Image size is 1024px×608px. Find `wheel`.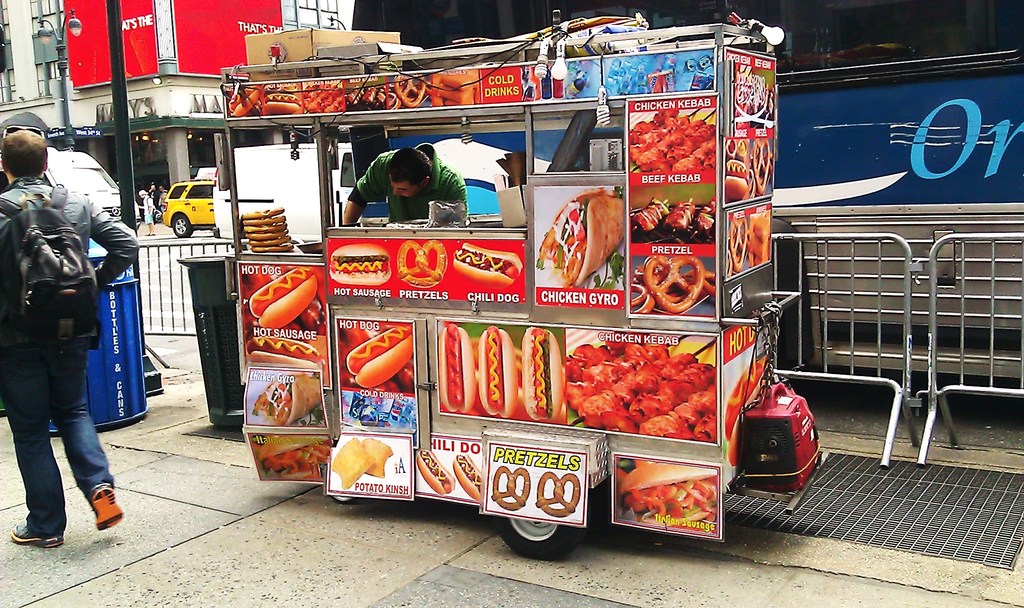
496:513:579:558.
